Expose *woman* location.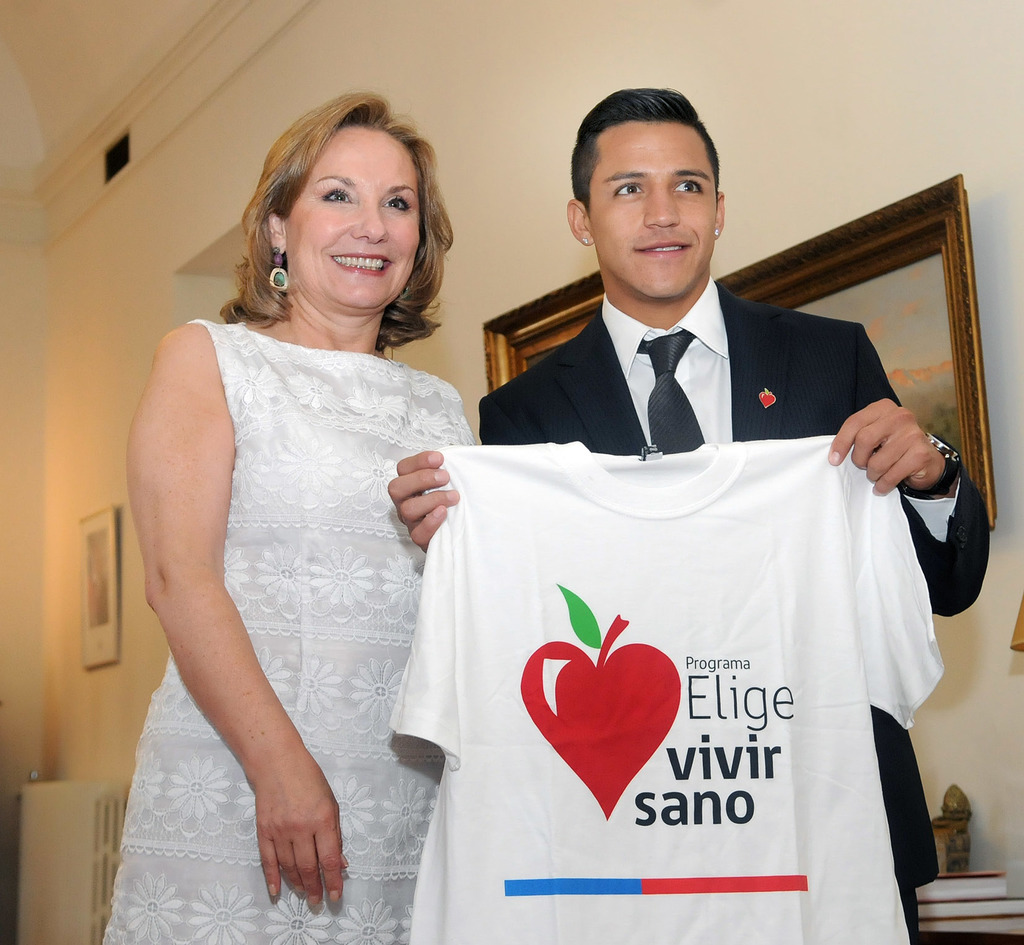
Exposed at Rect(115, 105, 508, 922).
